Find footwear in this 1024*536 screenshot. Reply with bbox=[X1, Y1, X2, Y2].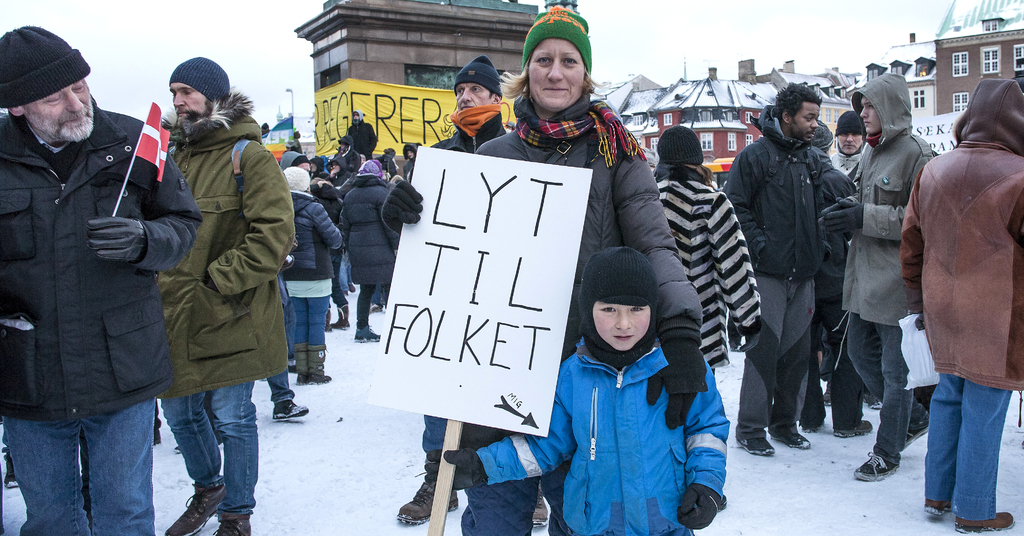
bbox=[952, 509, 1012, 534].
